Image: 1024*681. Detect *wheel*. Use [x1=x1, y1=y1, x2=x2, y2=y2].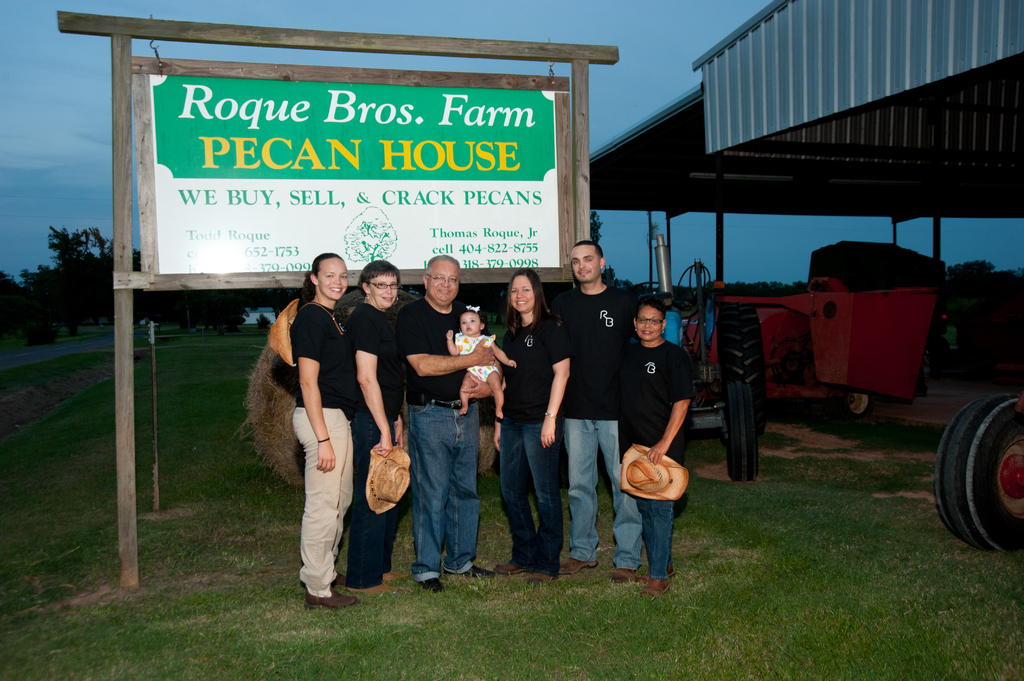
[x1=721, y1=383, x2=764, y2=485].
